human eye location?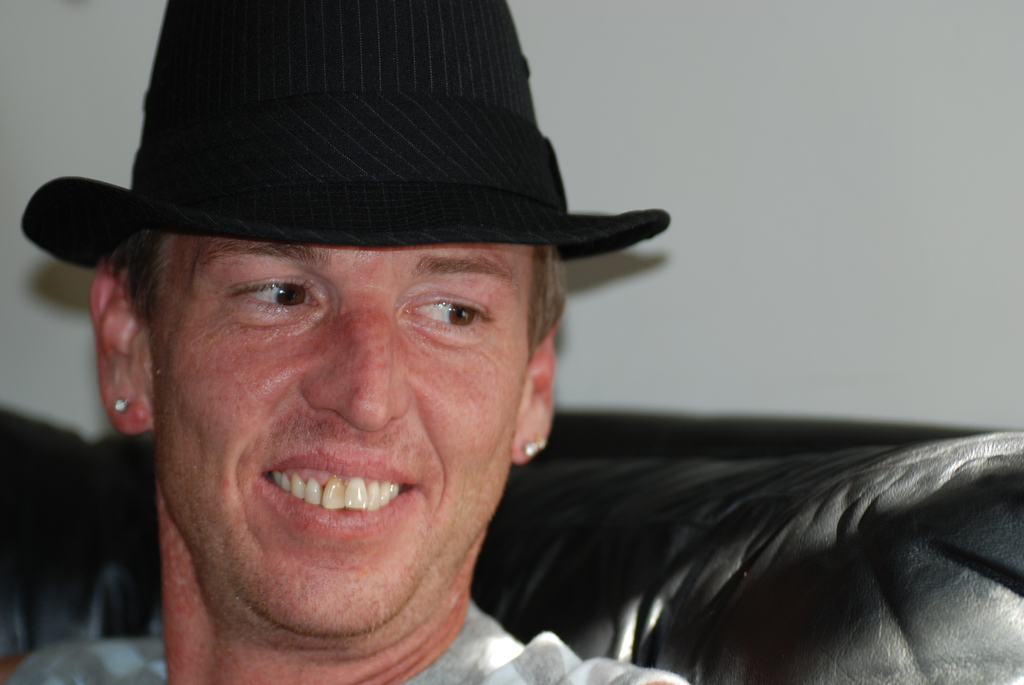
pyautogui.locateOnScreen(228, 271, 328, 315)
